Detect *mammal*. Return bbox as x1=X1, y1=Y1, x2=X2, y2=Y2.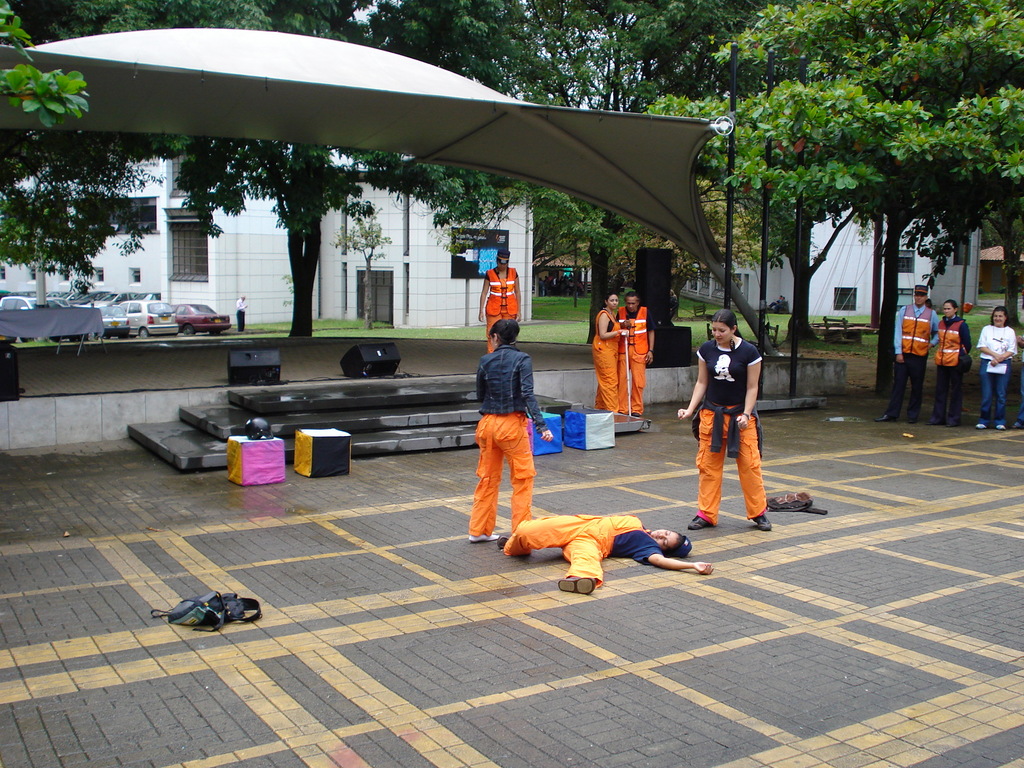
x1=923, y1=296, x2=972, y2=425.
